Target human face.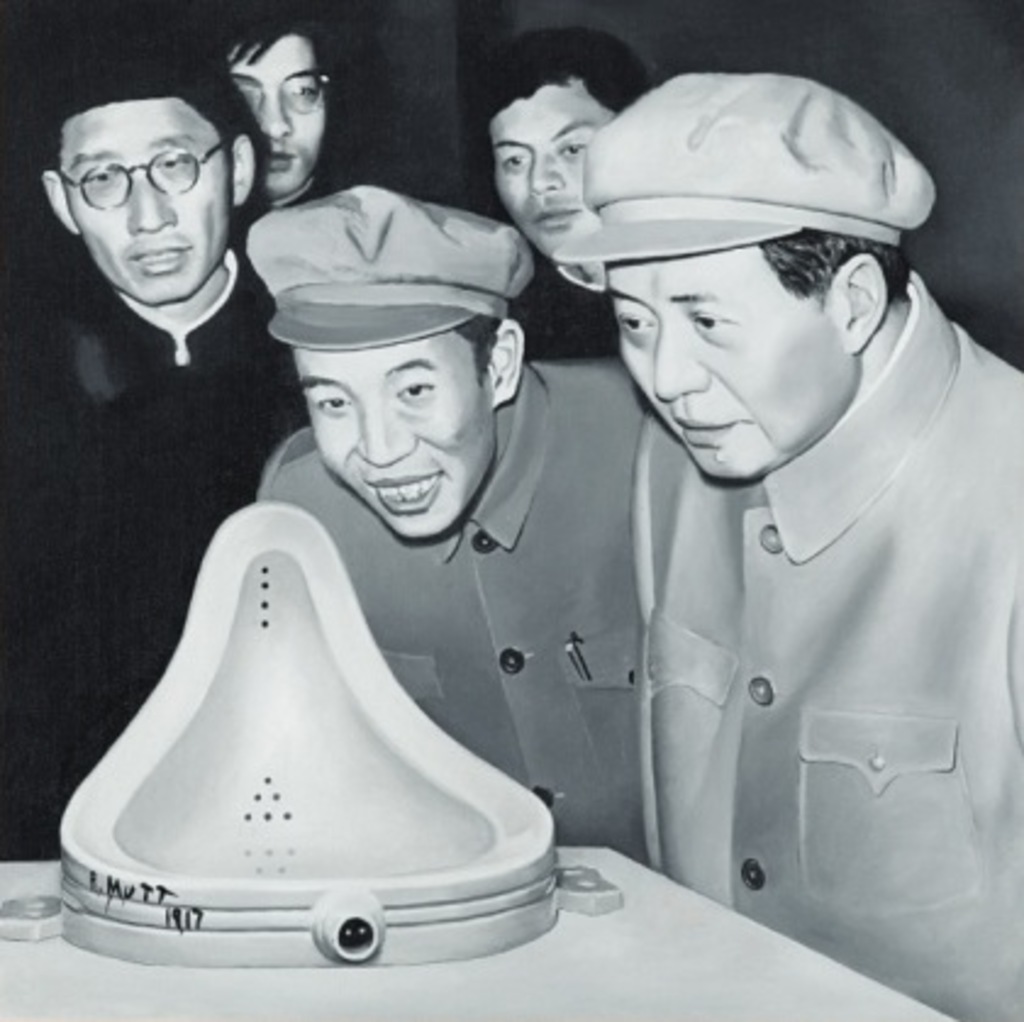
Target region: (x1=68, y1=105, x2=229, y2=300).
